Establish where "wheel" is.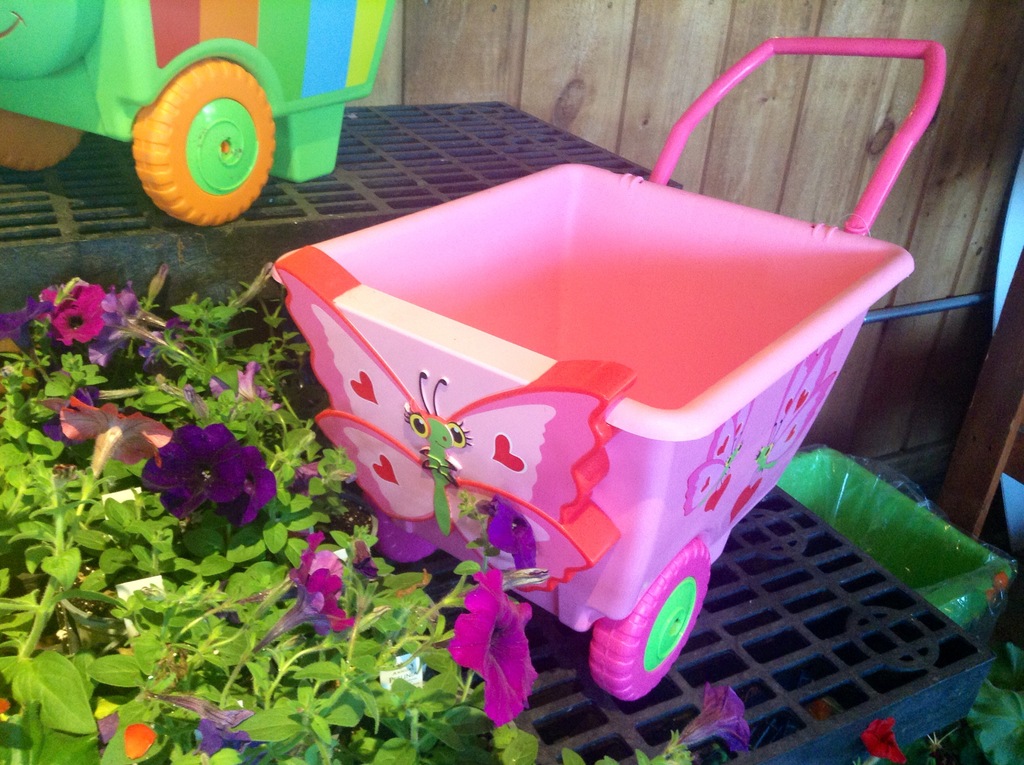
Established at <region>589, 539, 712, 698</region>.
